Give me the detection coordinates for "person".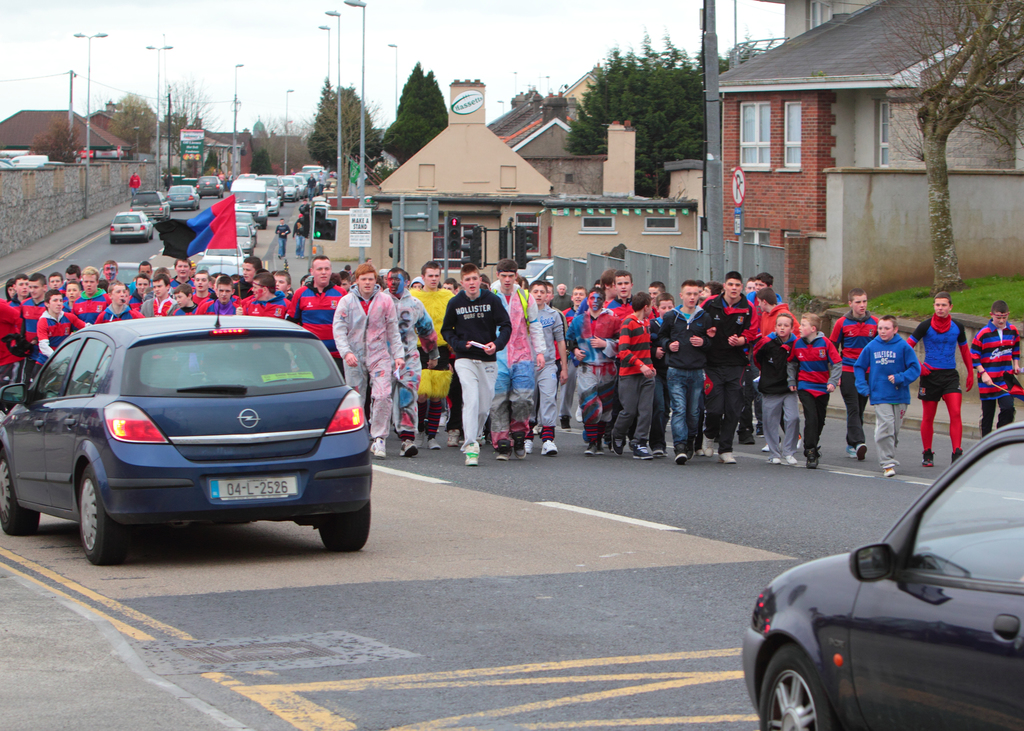
BBox(781, 308, 846, 470).
